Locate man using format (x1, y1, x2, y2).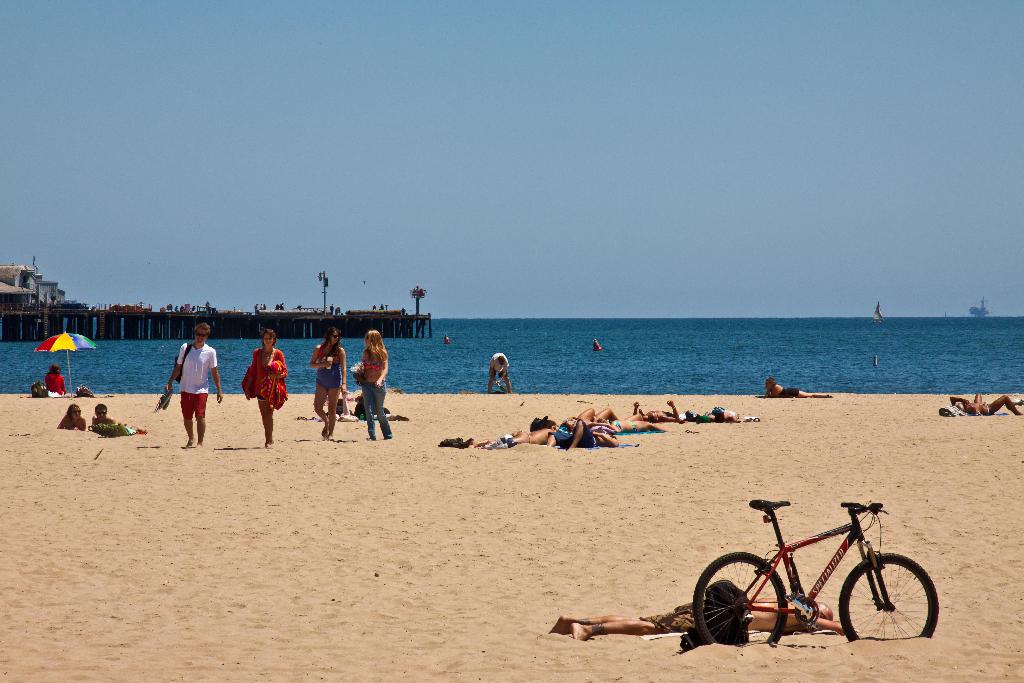
(485, 349, 513, 393).
